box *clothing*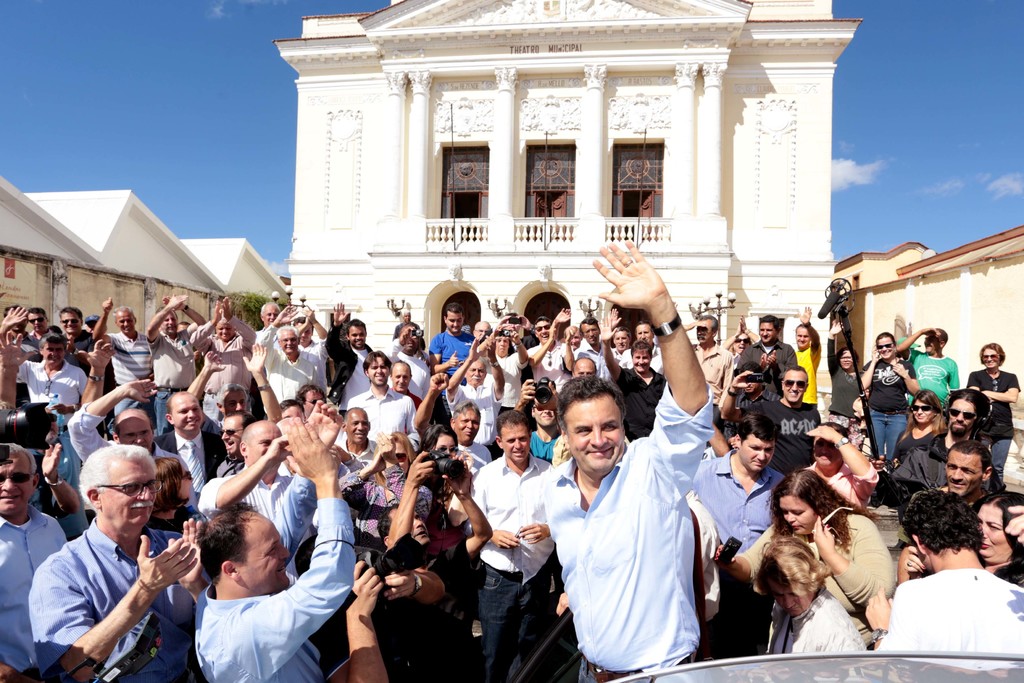
(263, 320, 322, 404)
